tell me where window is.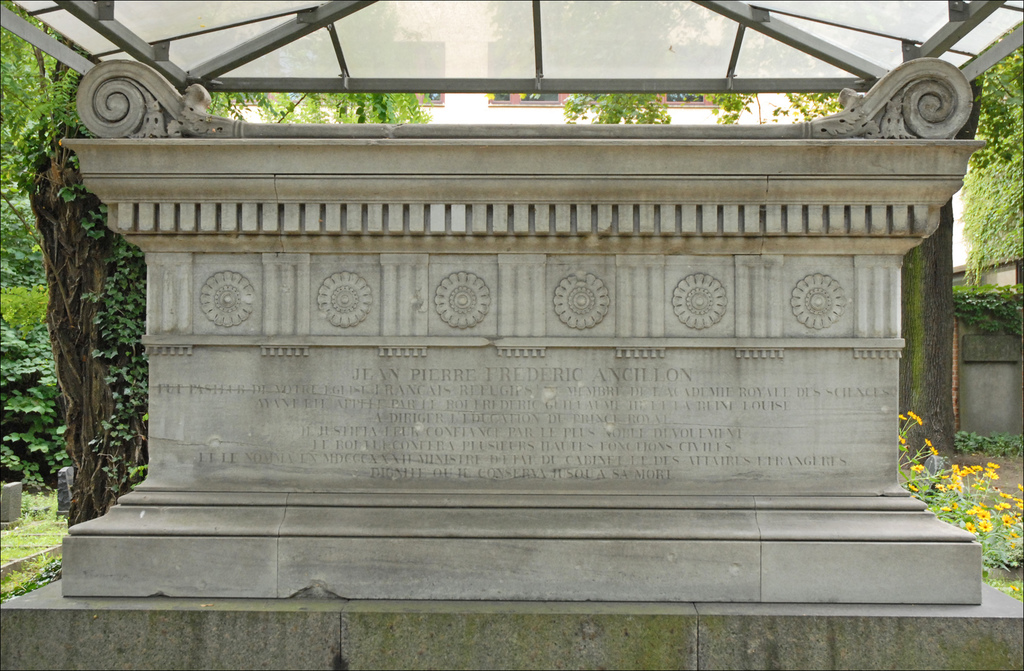
window is at {"left": 485, "top": 36, "right": 565, "bottom": 102}.
